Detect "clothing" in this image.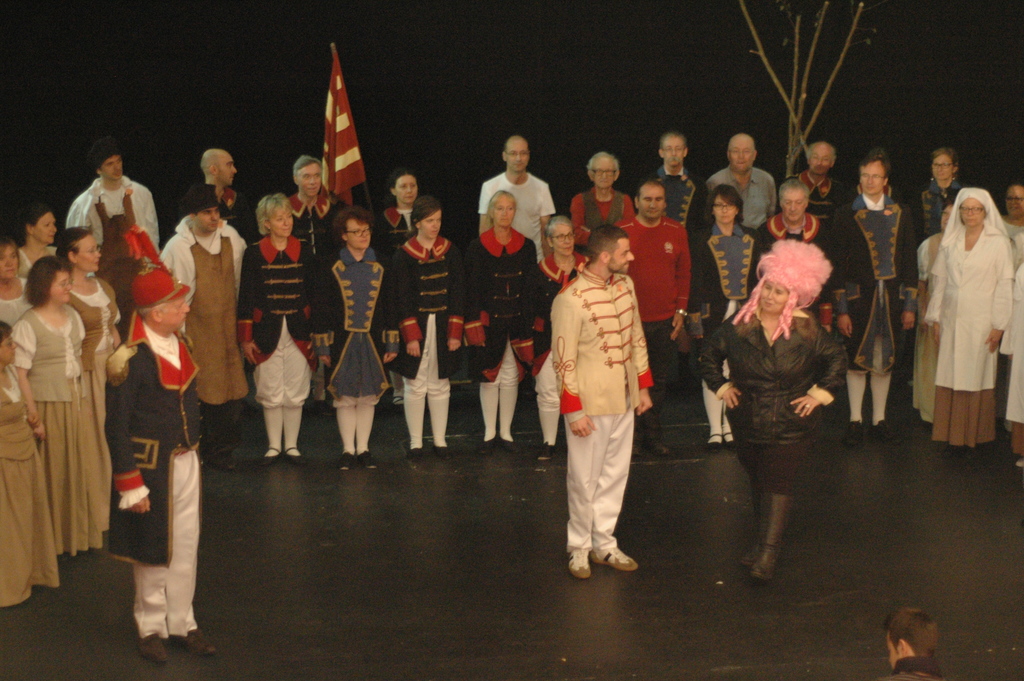
Detection: 999, 256, 1023, 435.
